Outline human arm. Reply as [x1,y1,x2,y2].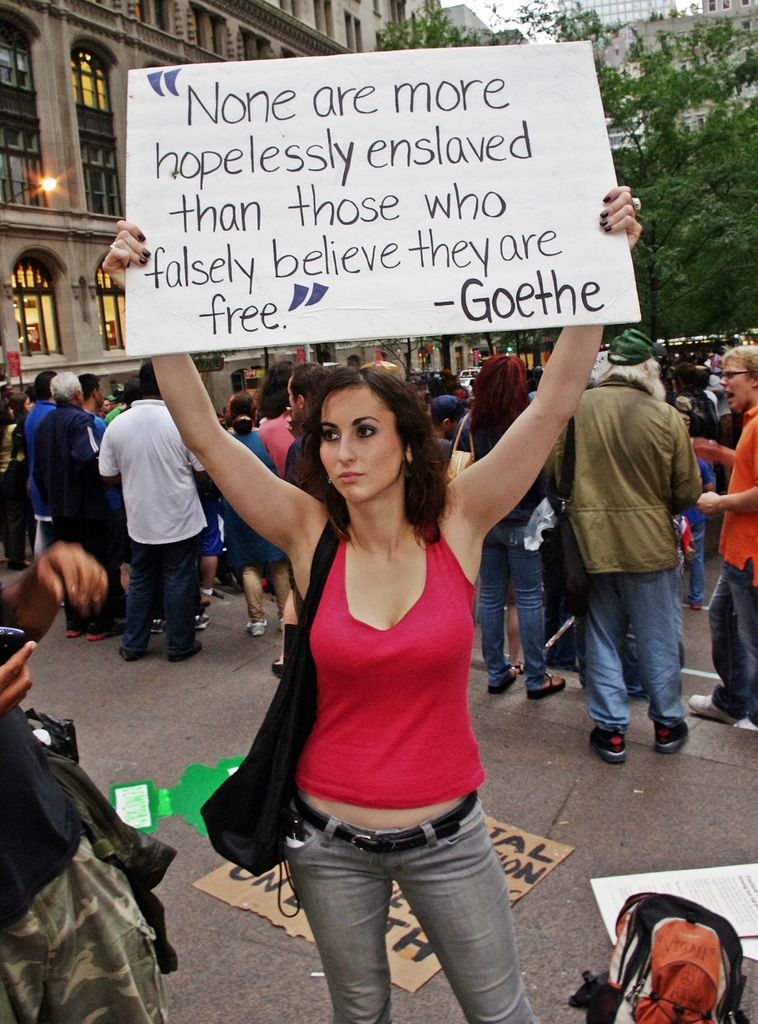
[695,481,757,524].
